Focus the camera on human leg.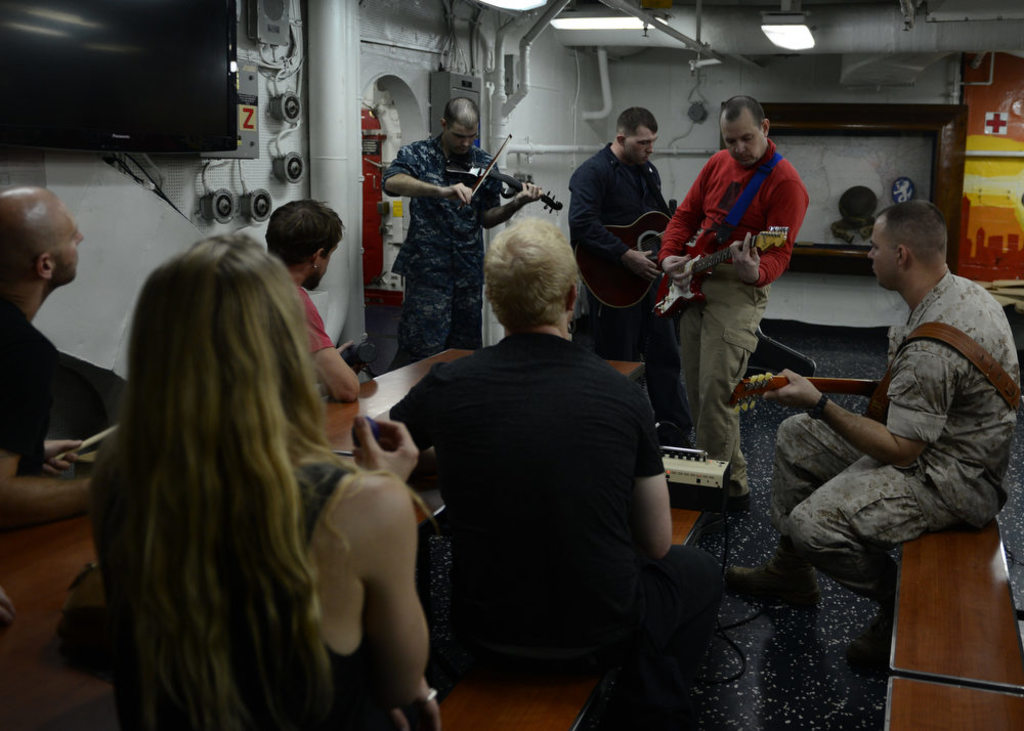
Focus region: x1=694 y1=298 x2=757 y2=459.
